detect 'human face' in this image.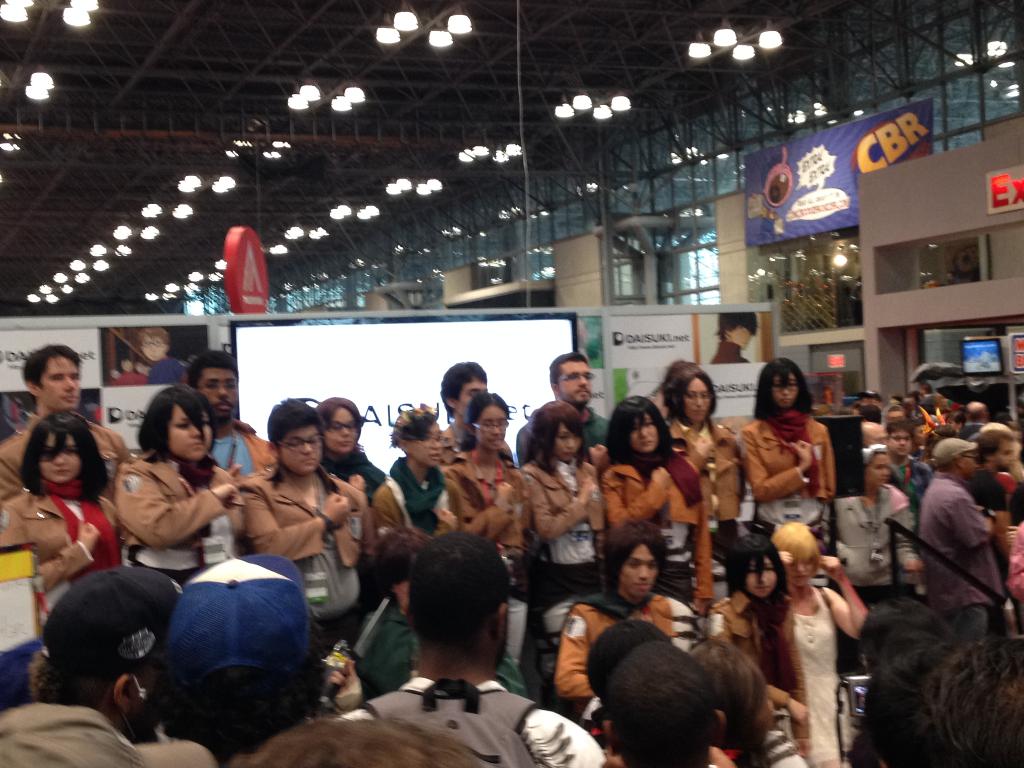
Detection: region(477, 406, 509, 451).
